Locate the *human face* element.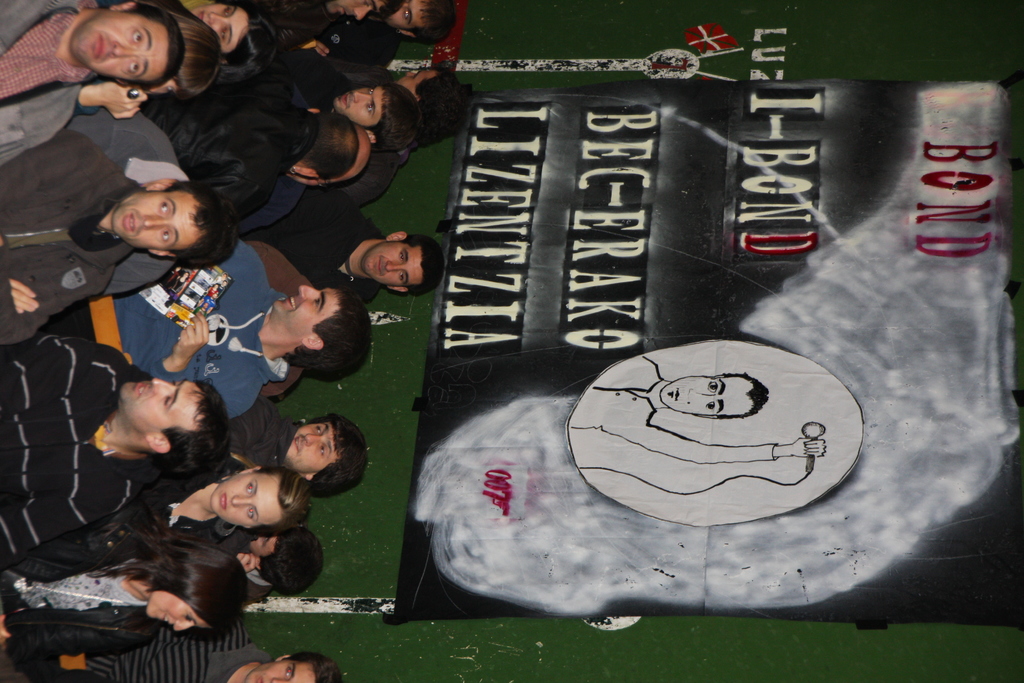
Element bbox: (left=282, top=420, right=335, bottom=472).
